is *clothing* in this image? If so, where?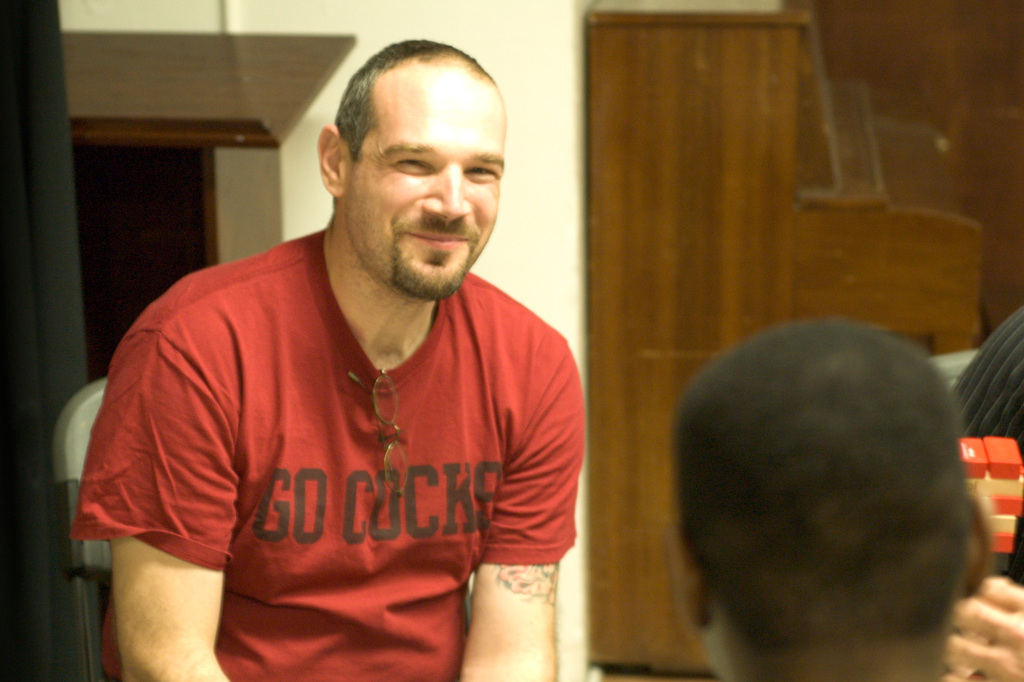
Yes, at <bbox>88, 248, 602, 660</bbox>.
